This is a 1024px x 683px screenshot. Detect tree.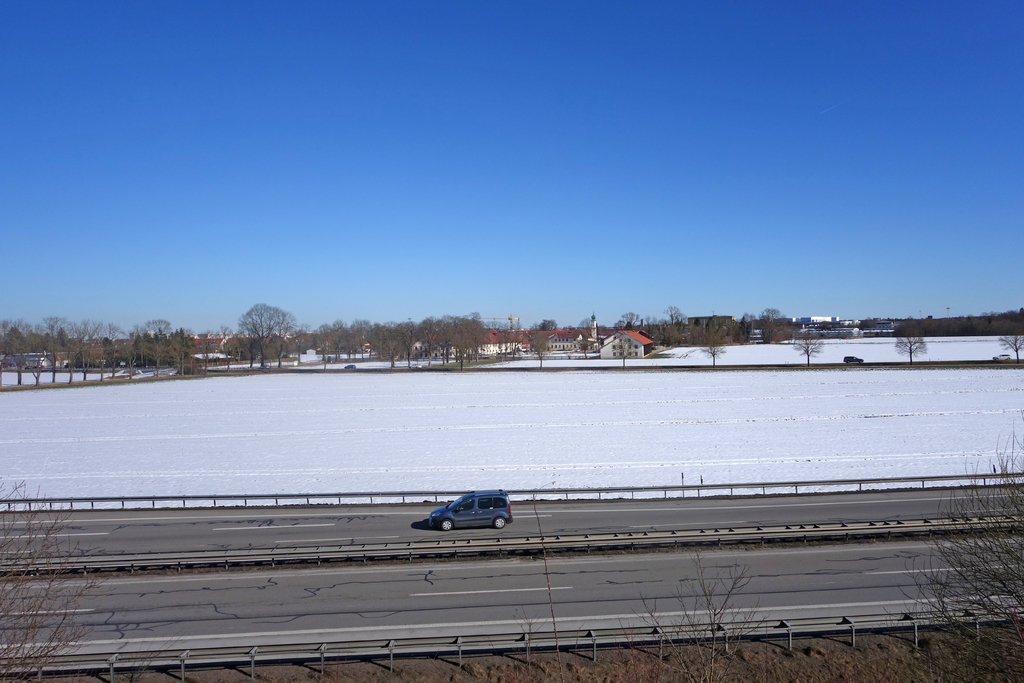
crop(418, 310, 444, 359).
